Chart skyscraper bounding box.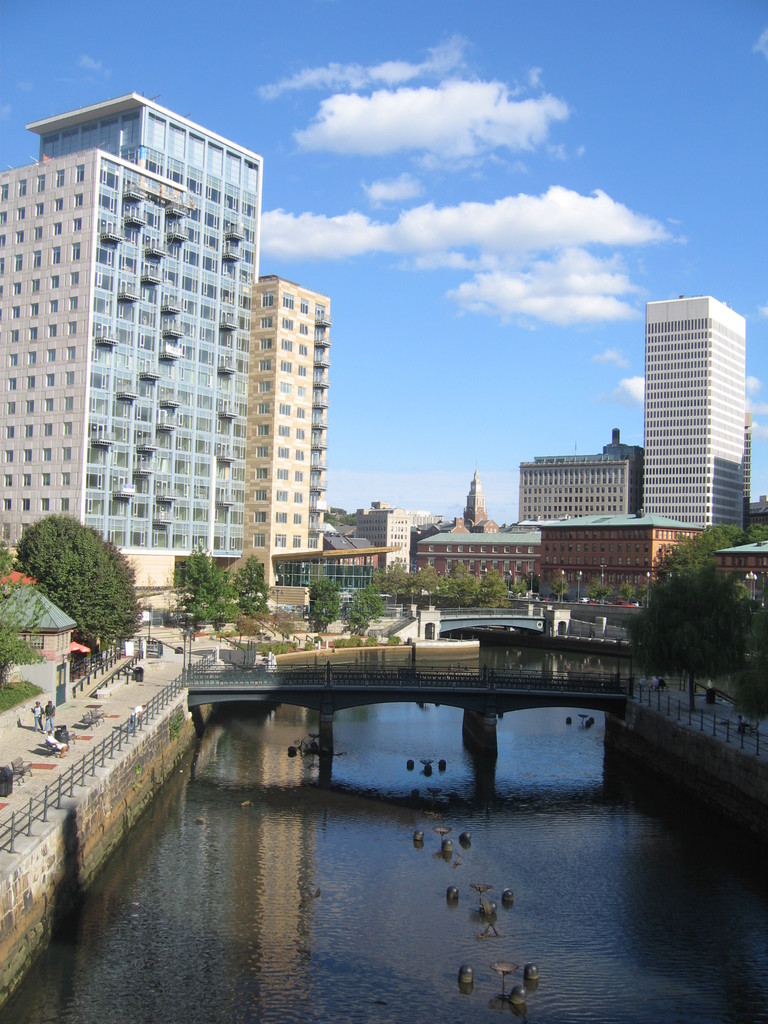
Charted: locate(513, 428, 642, 525).
